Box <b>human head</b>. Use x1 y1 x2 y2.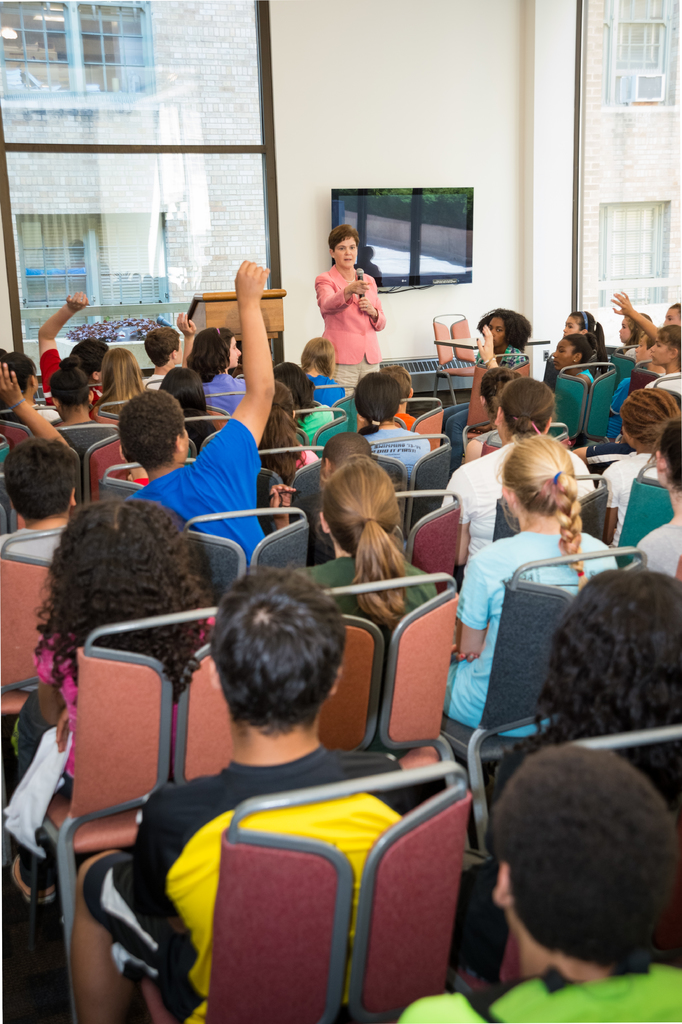
303 336 338 368.
